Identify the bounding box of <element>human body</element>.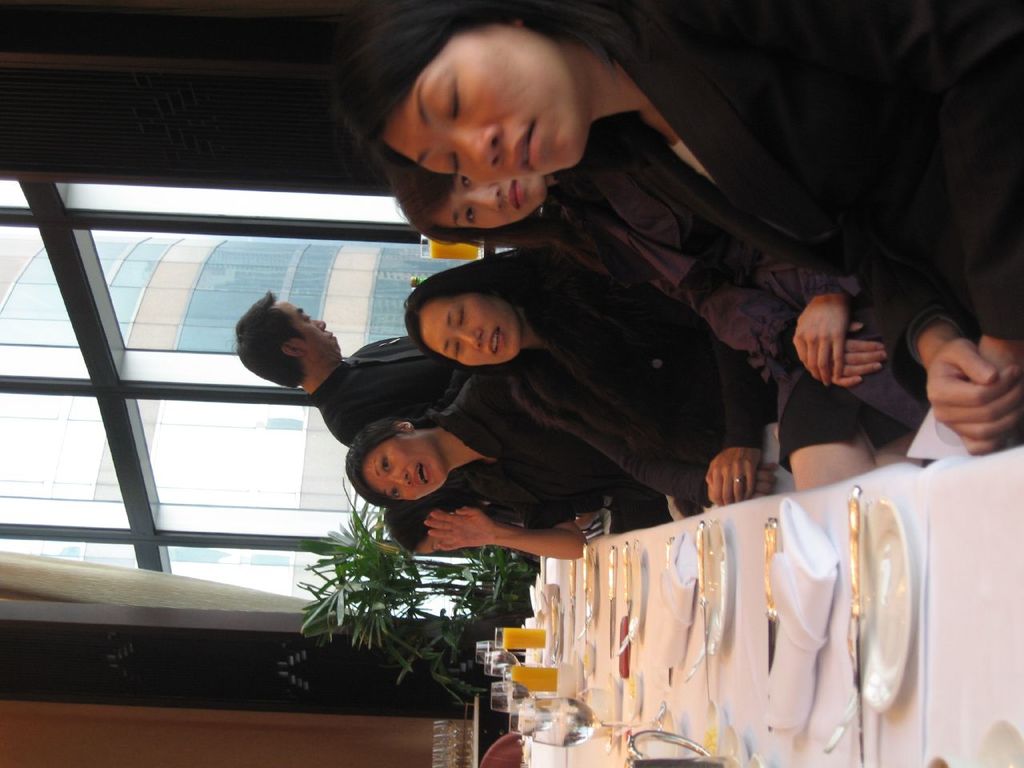
329 0 1023 458.
